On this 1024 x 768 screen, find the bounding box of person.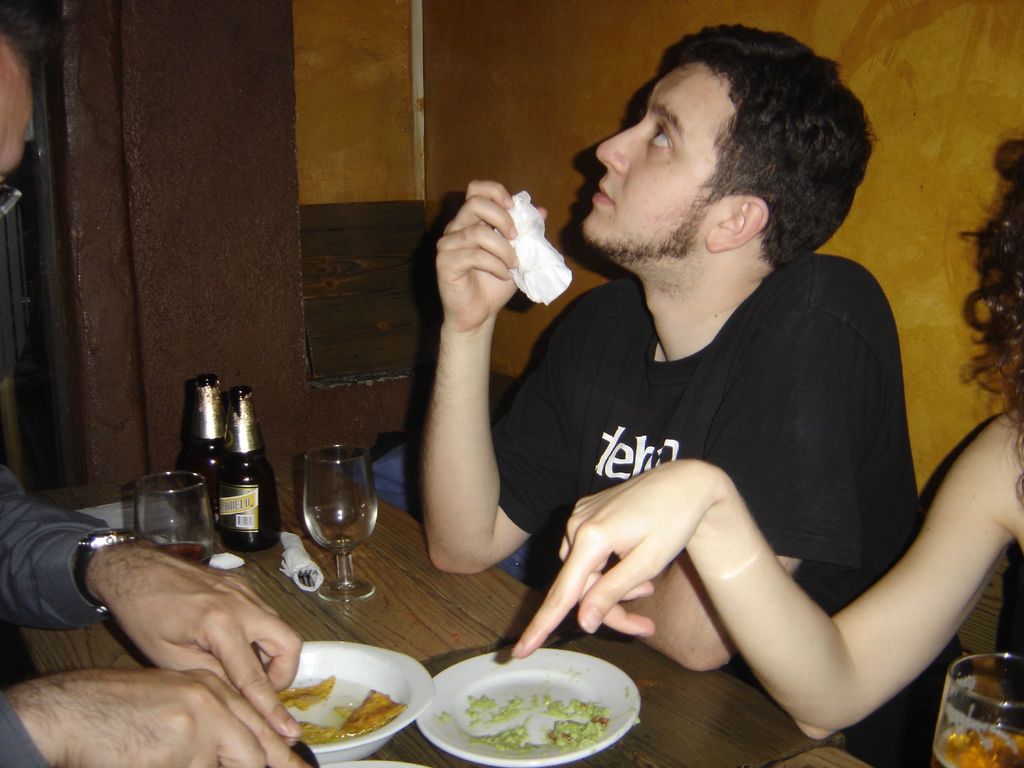
Bounding box: detection(513, 131, 1023, 753).
